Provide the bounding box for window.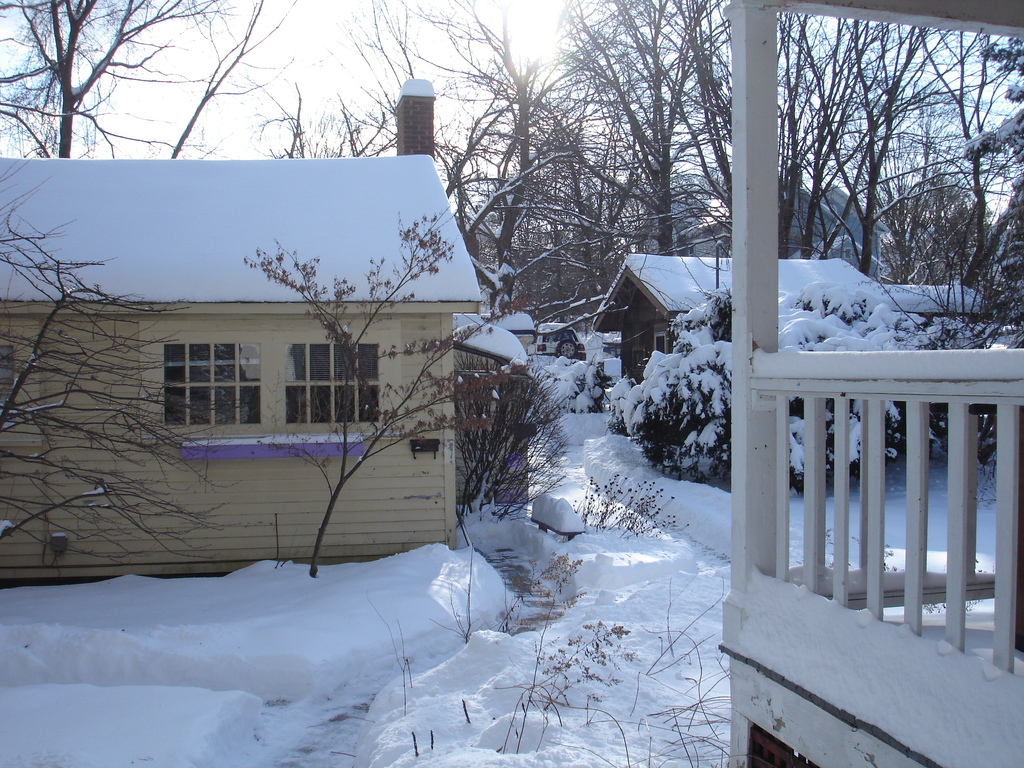
x1=152 y1=331 x2=264 y2=426.
